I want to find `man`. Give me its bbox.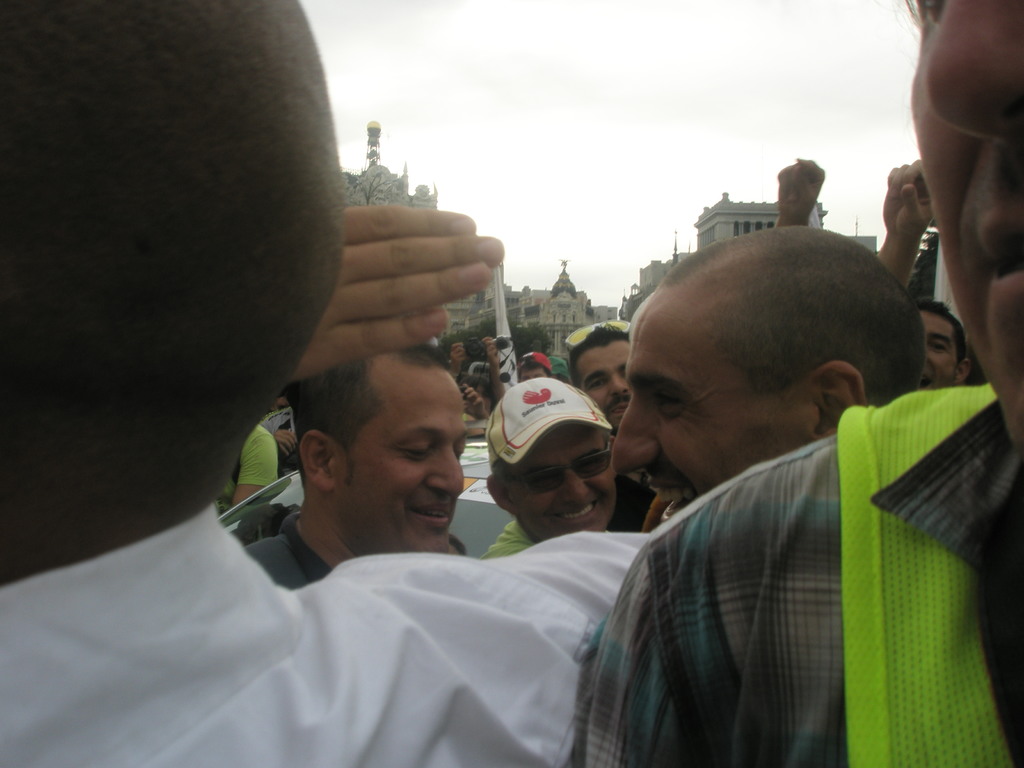
box=[617, 237, 927, 545].
